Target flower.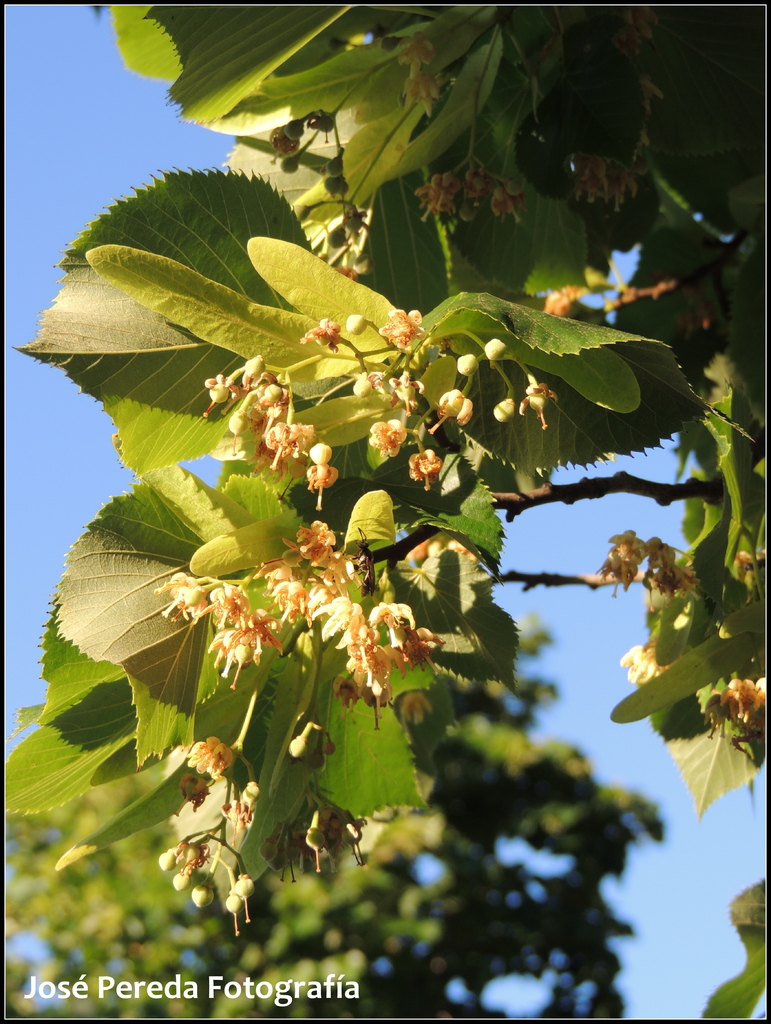
Target region: box(417, 171, 475, 216).
